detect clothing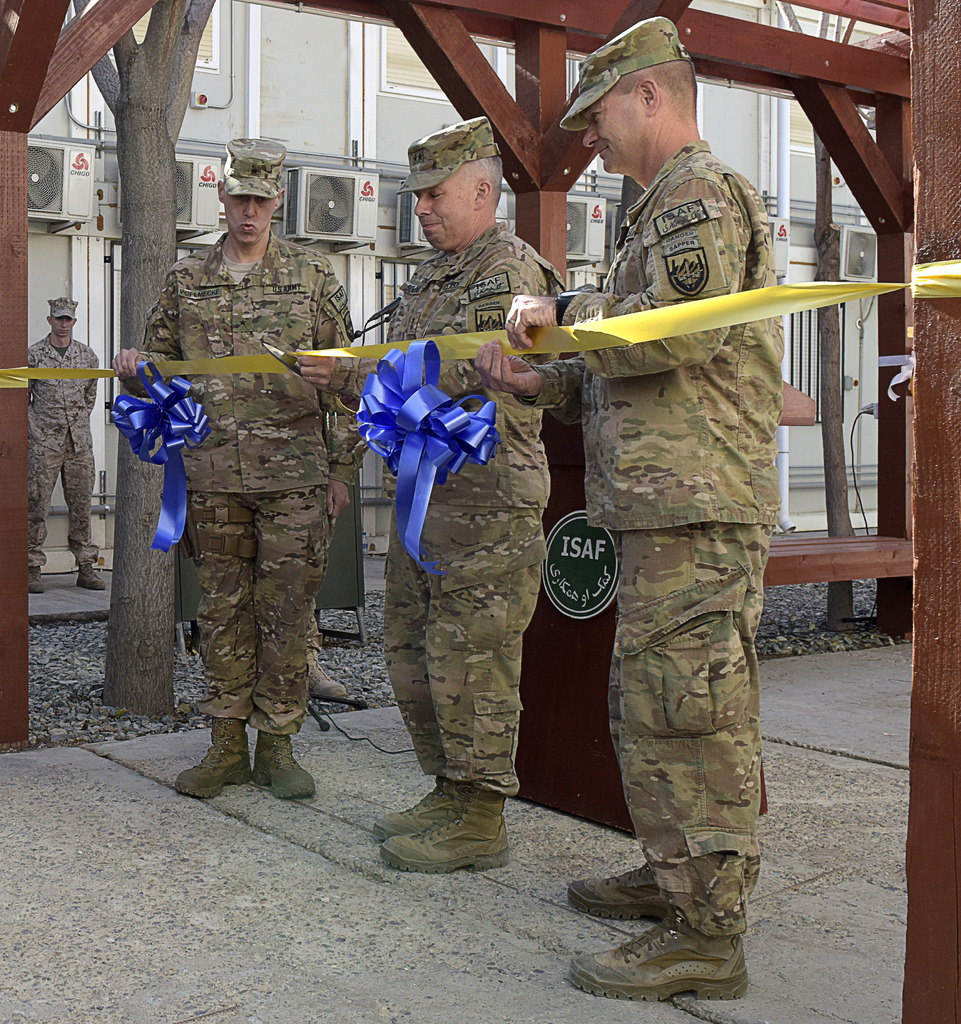
l=555, t=143, r=786, b=934
